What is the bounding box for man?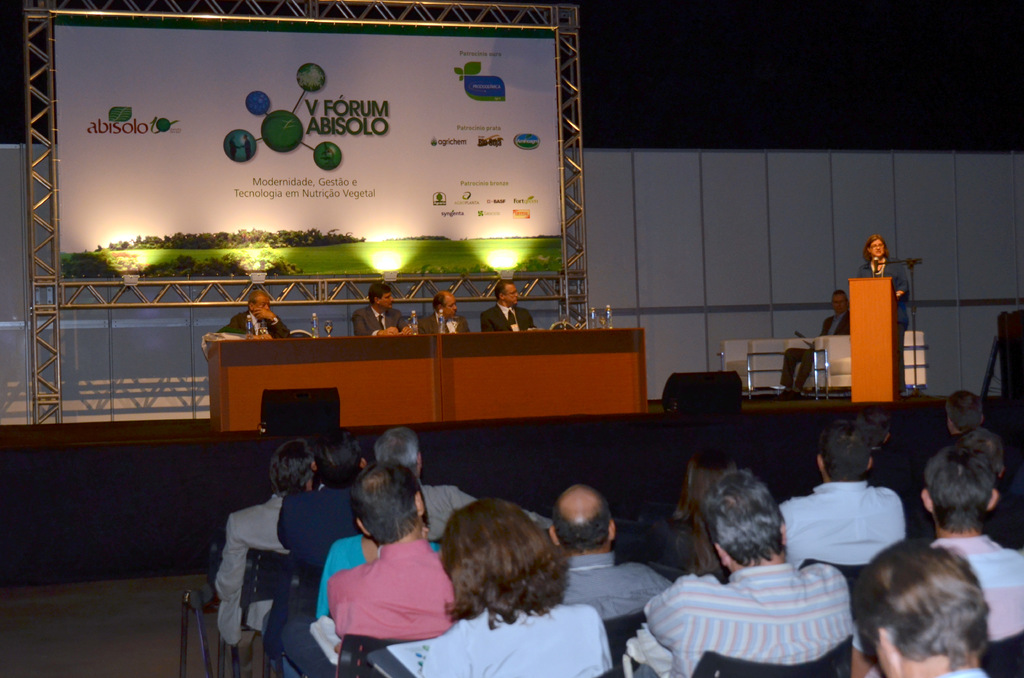
{"left": 860, "top": 540, "right": 989, "bottom": 677}.
